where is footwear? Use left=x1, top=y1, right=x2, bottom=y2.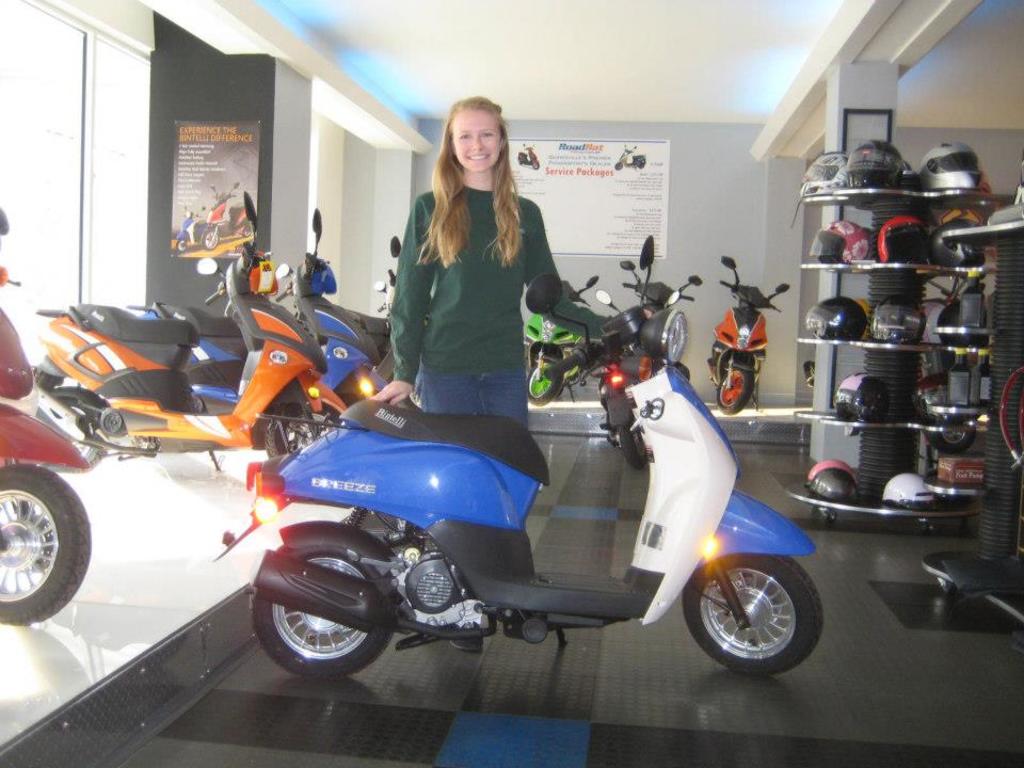
left=448, top=634, right=489, bottom=657.
